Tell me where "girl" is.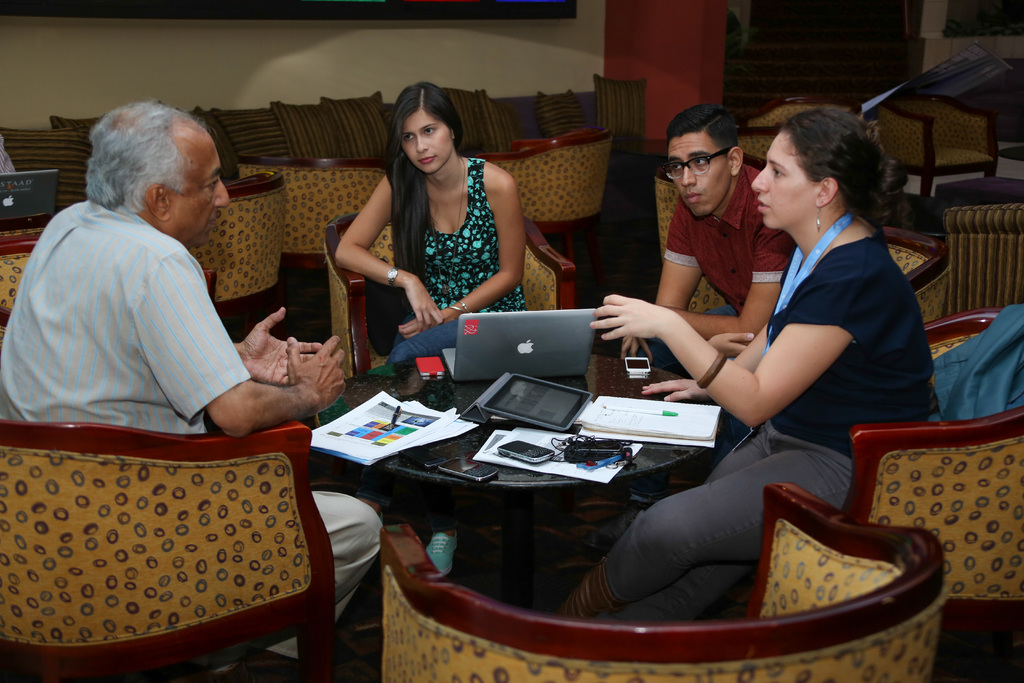
"girl" is at <box>330,80,525,368</box>.
